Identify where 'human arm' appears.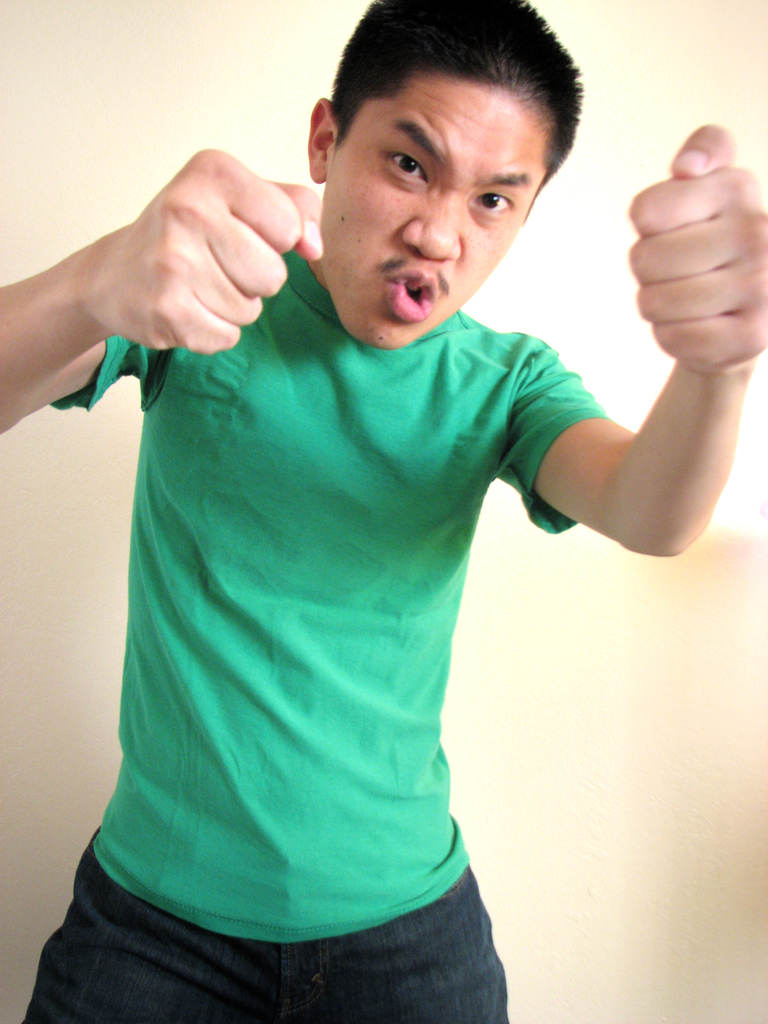
Appears at bbox=(0, 139, 340, 452).
